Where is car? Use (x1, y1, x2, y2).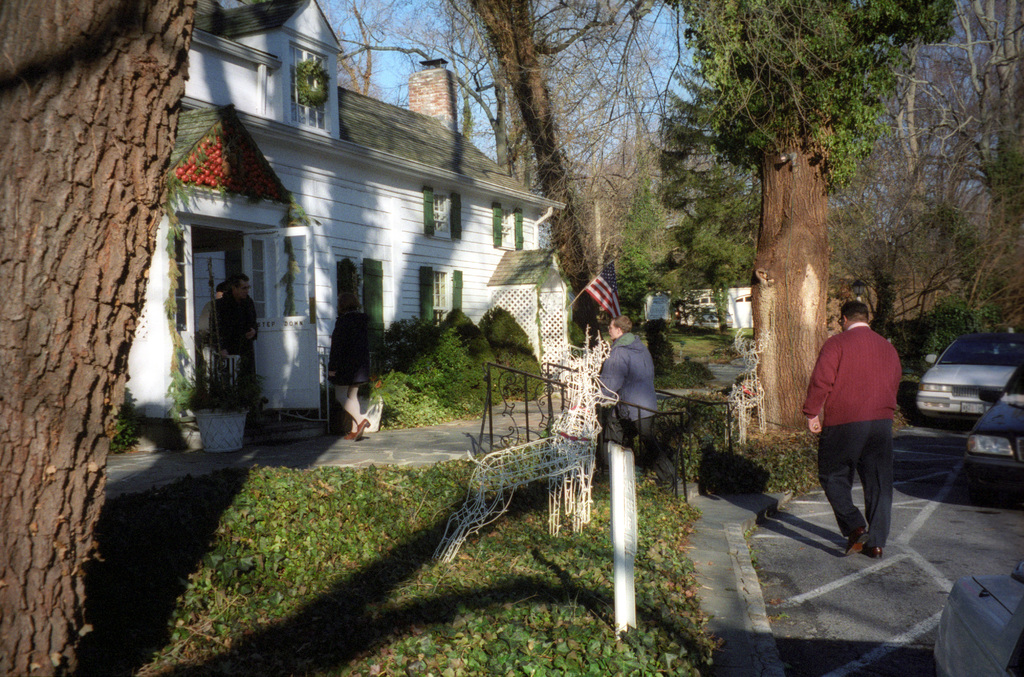
(935, 554, 1023, 676).
